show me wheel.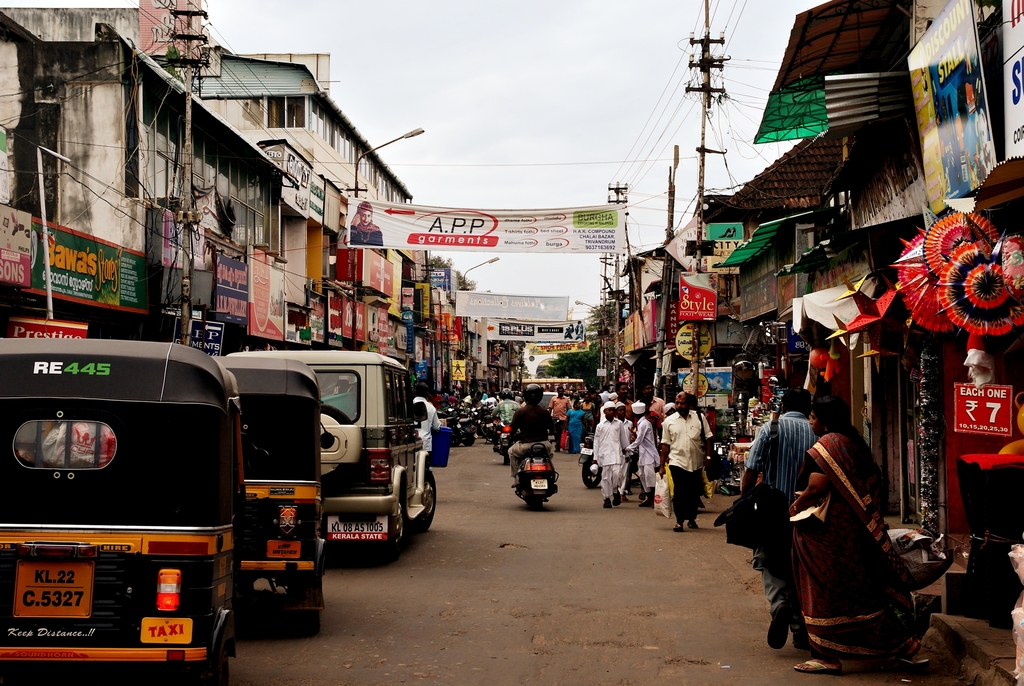
wheel is here: <region>467, 432, 475, 446</region>.
